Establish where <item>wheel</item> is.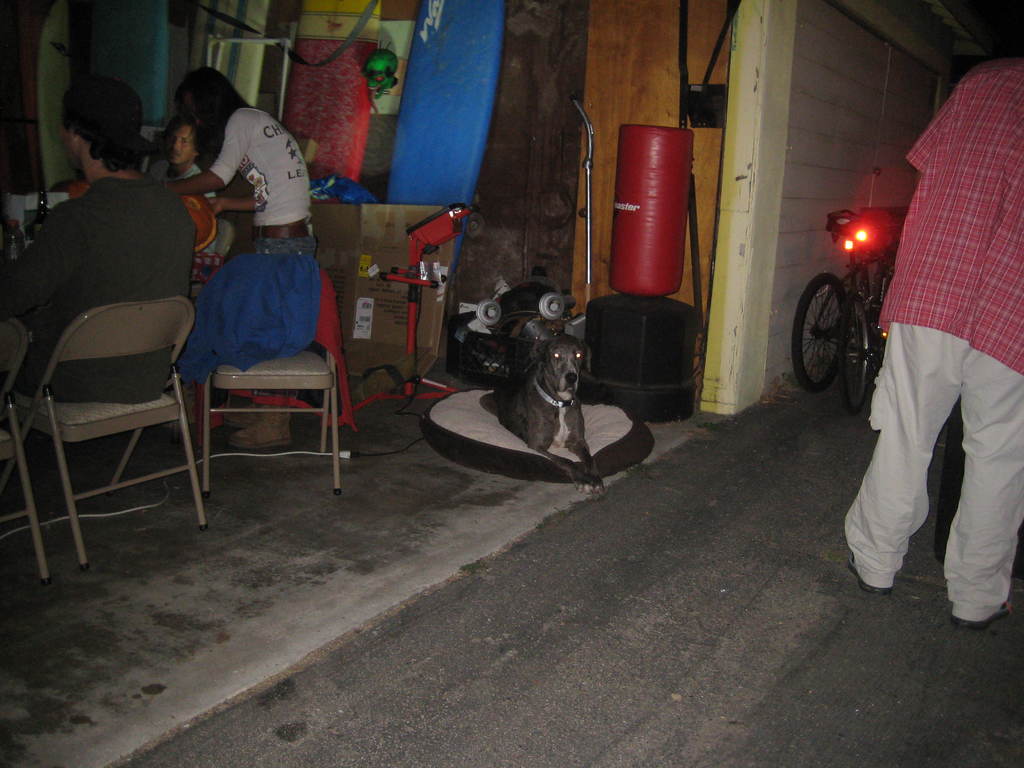
Established at [796, 271, 867, 399].
